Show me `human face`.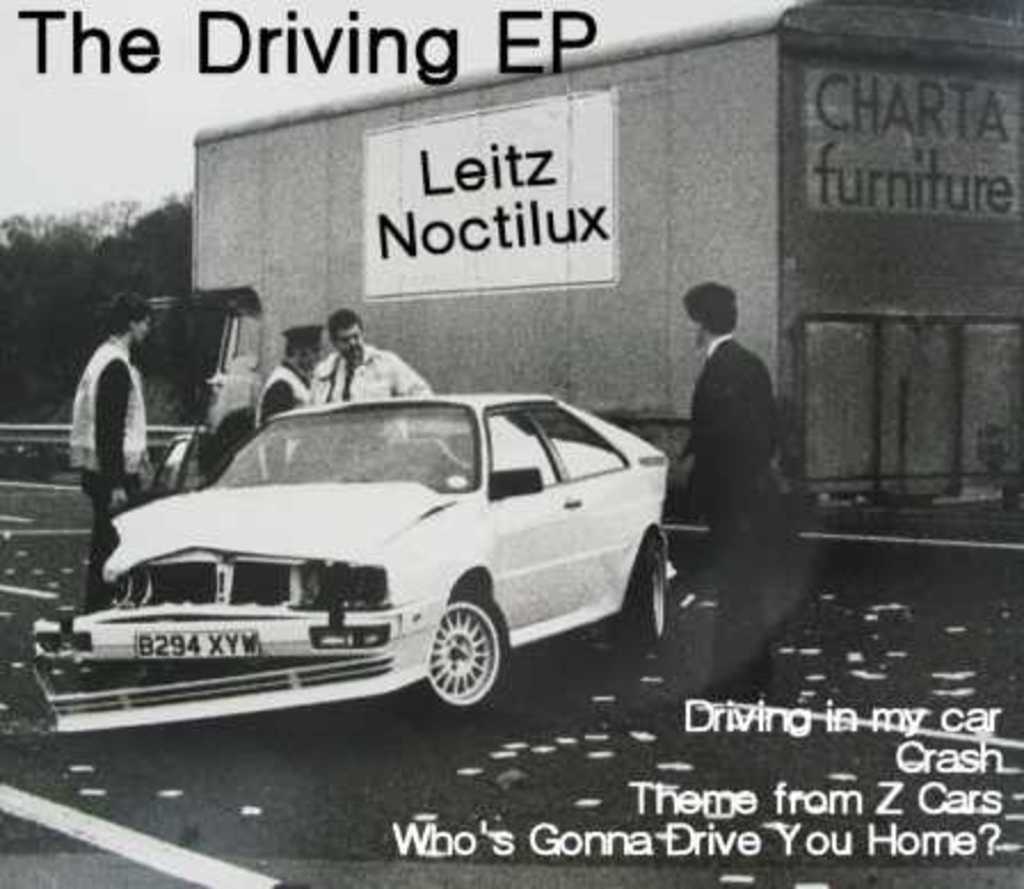
`human face` is here: (338, 322, 359, 357).
